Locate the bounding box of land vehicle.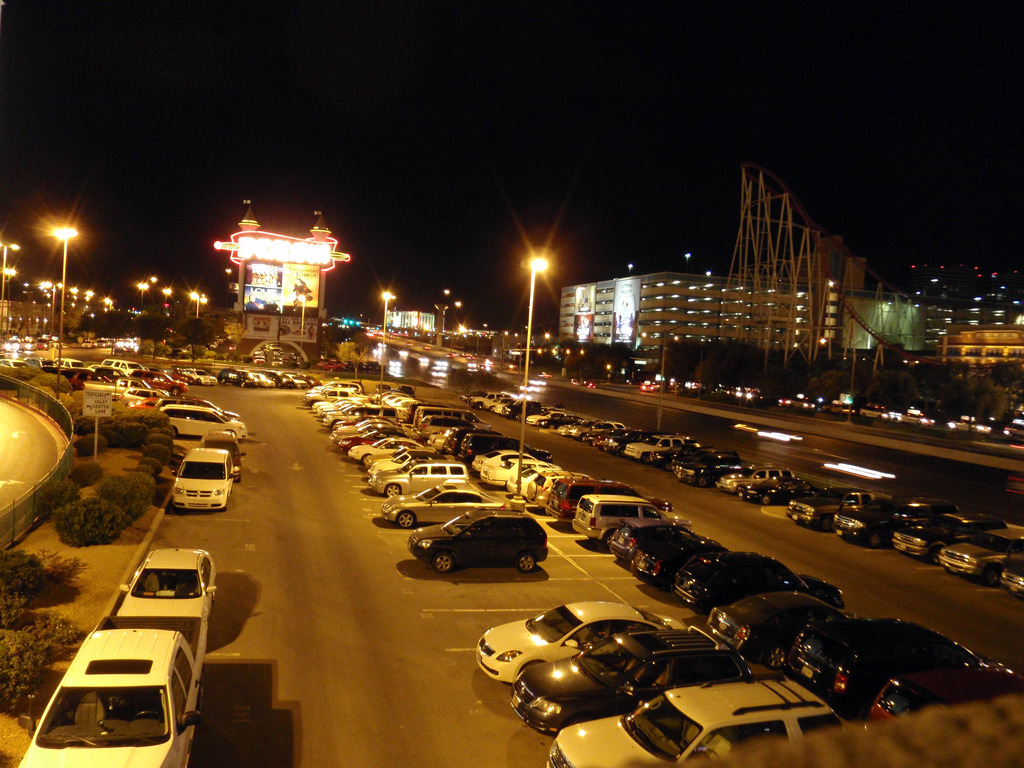
Bounding box: 380/486/501/528.
